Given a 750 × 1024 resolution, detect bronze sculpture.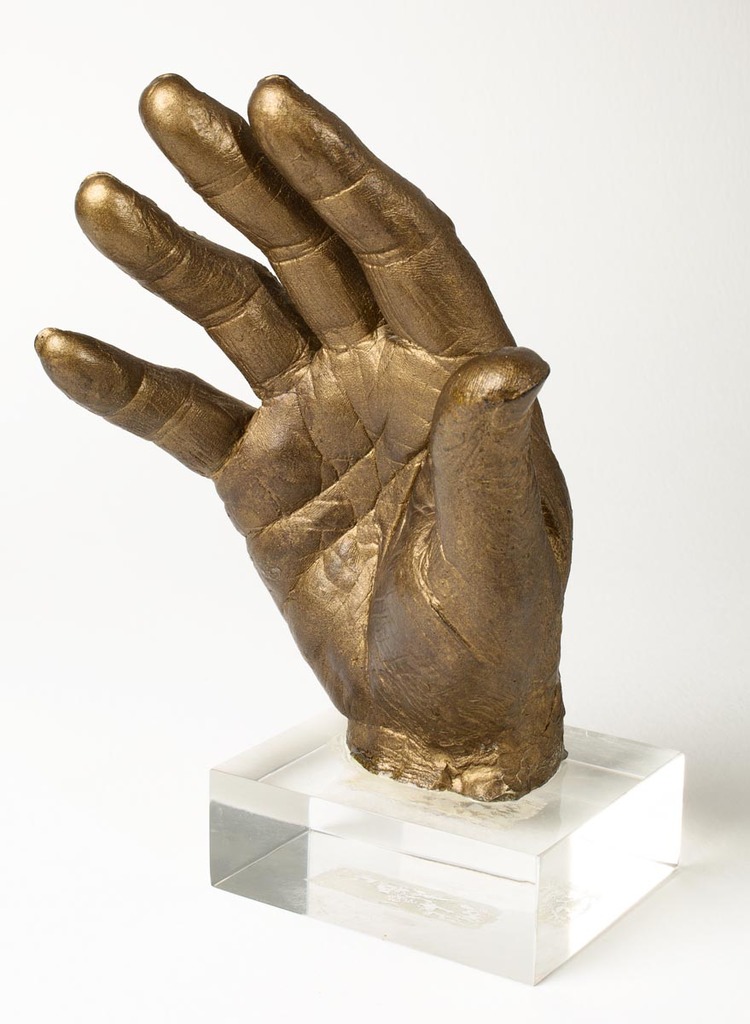
<bbox>23, 72, 582, 803</bbox>.
